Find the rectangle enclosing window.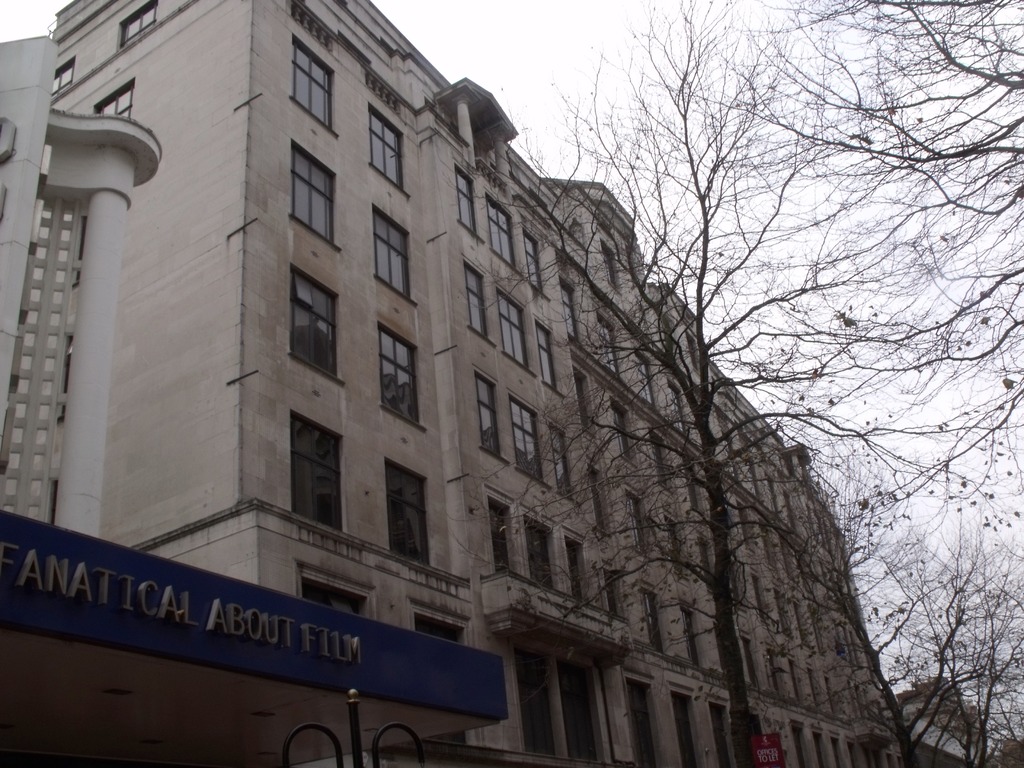
[92,77,133,122].
